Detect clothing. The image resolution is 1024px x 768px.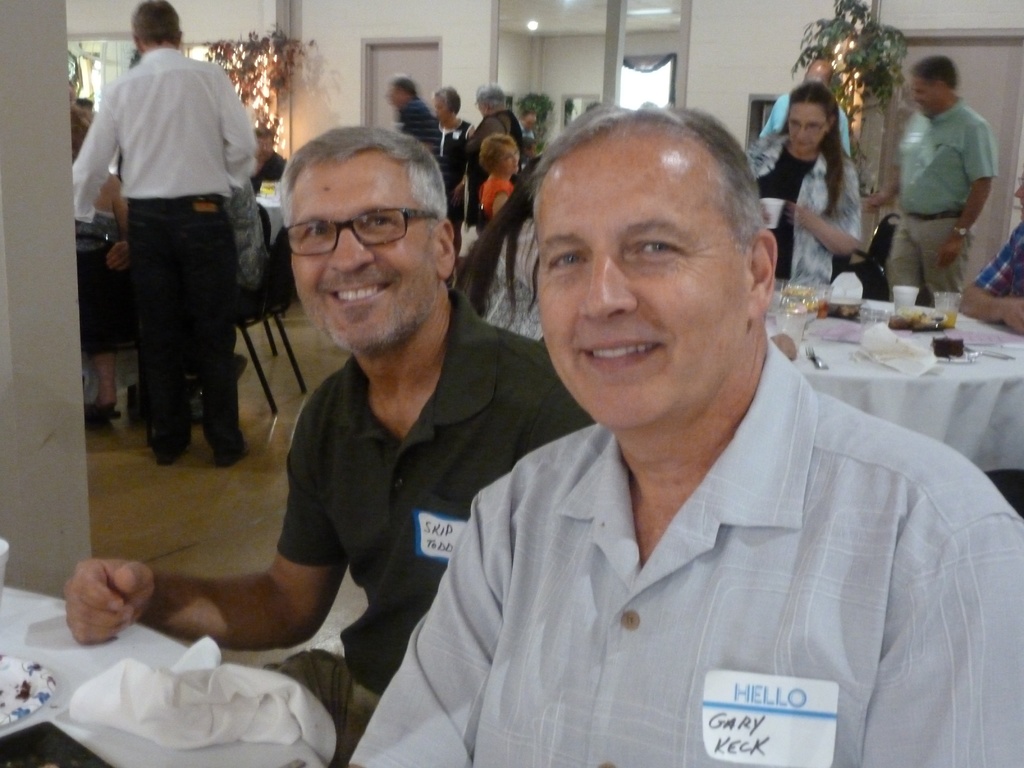
bbox(435, 115, 474, 268).
